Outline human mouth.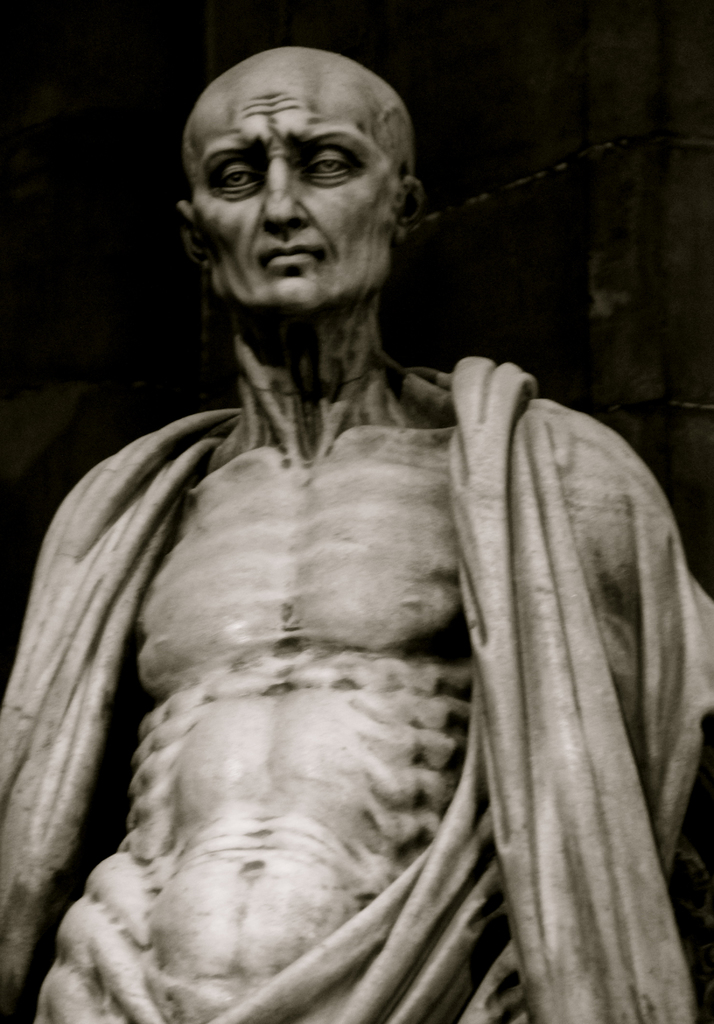
Outline: rect(257, 248, 317, 259).
